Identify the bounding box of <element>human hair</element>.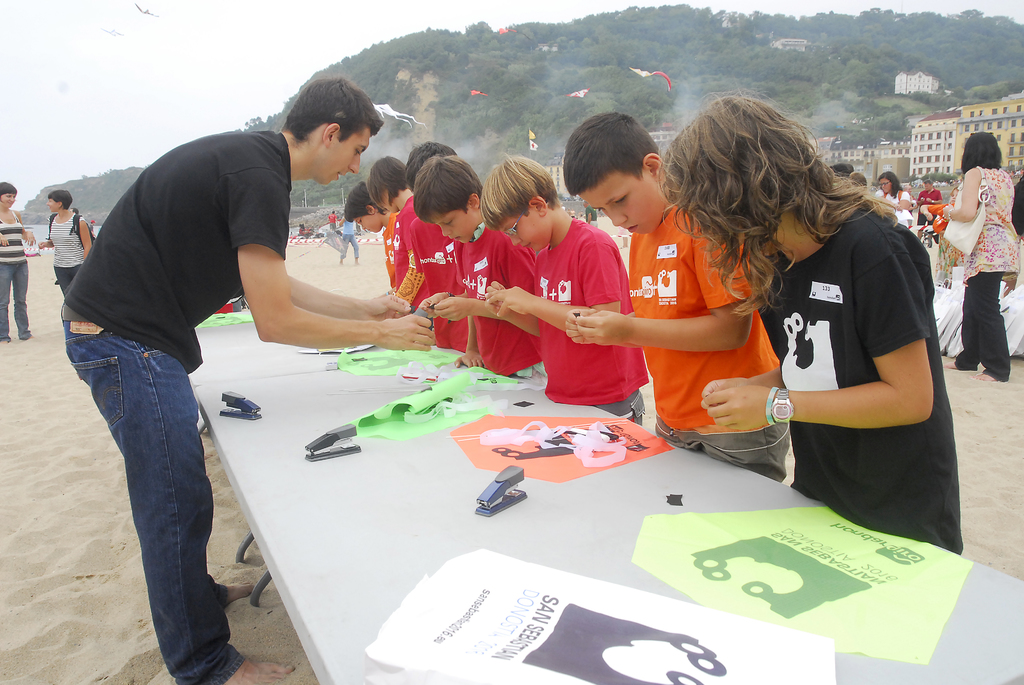
(479, 152, 554, 230).
